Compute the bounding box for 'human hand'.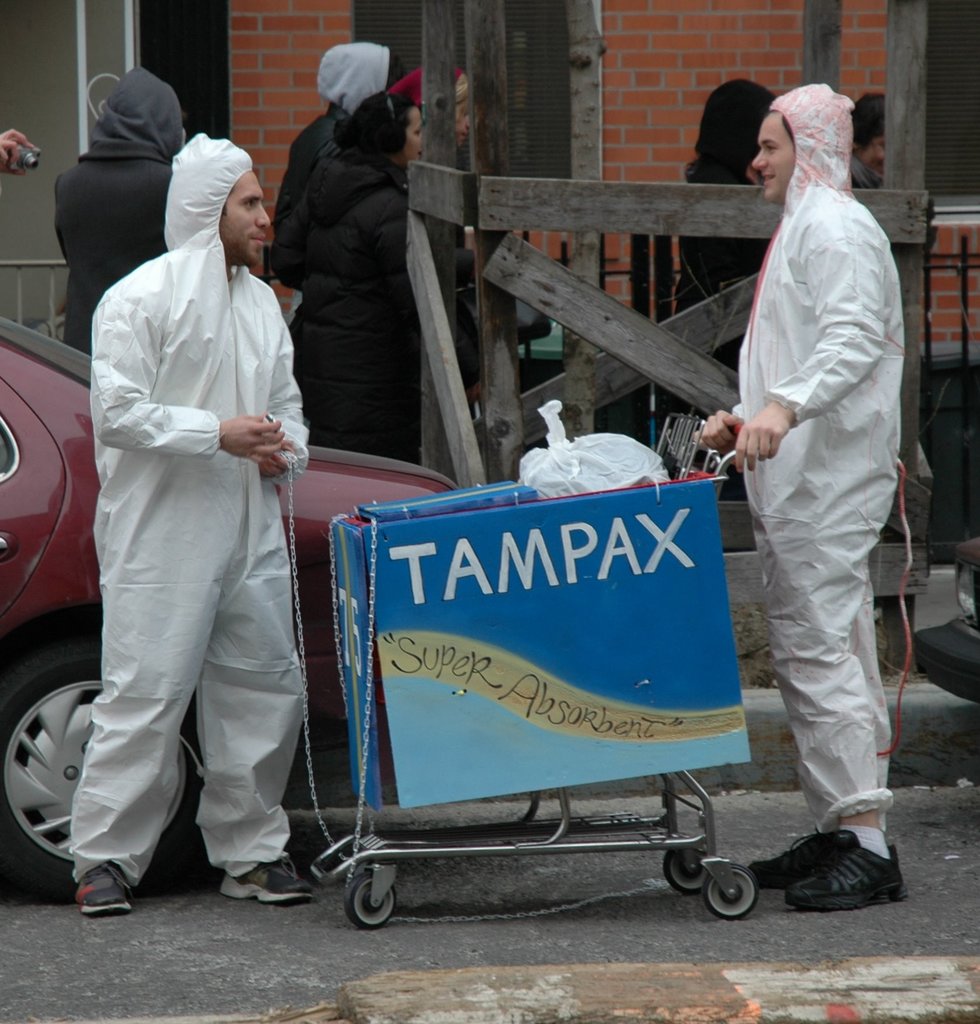
730/403/799/477.
